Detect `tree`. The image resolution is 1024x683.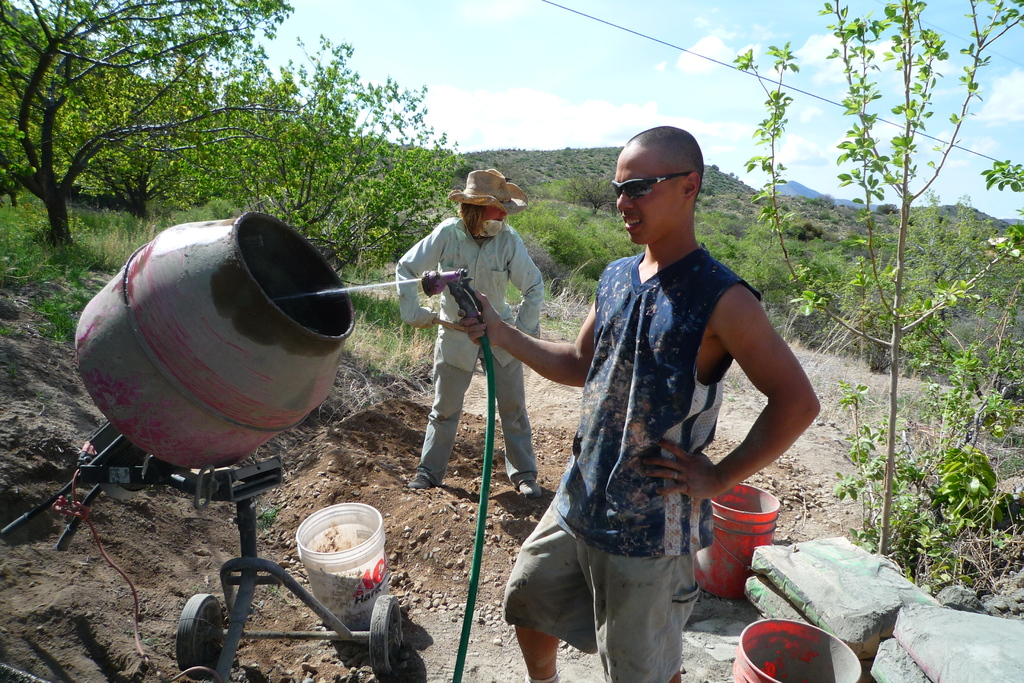
(left=729, top=226, right=787, bottom=321).
